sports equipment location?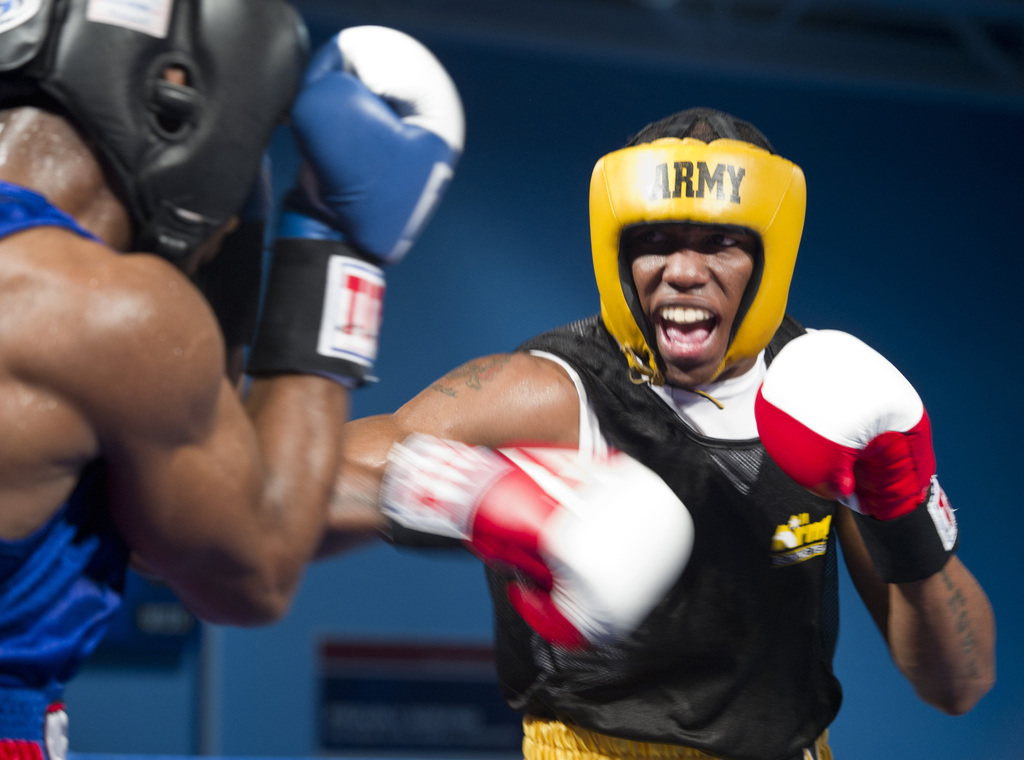
[left=586, top=110, right=806, bottom=411]
